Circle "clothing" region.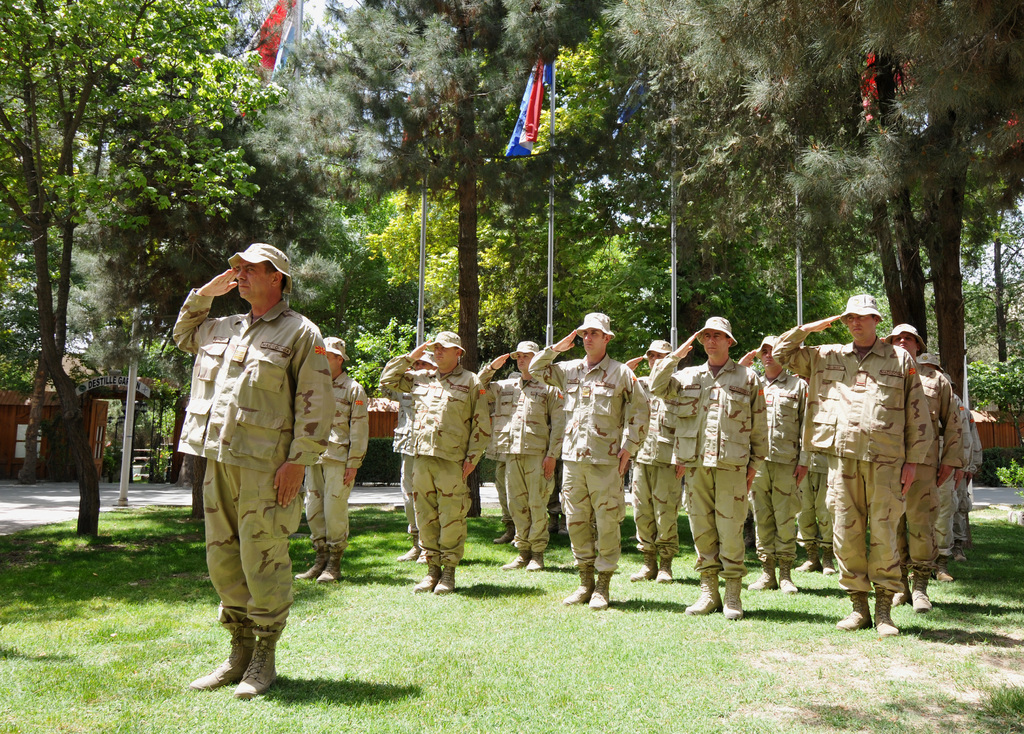
Region: [311, 372, 372, 569].
